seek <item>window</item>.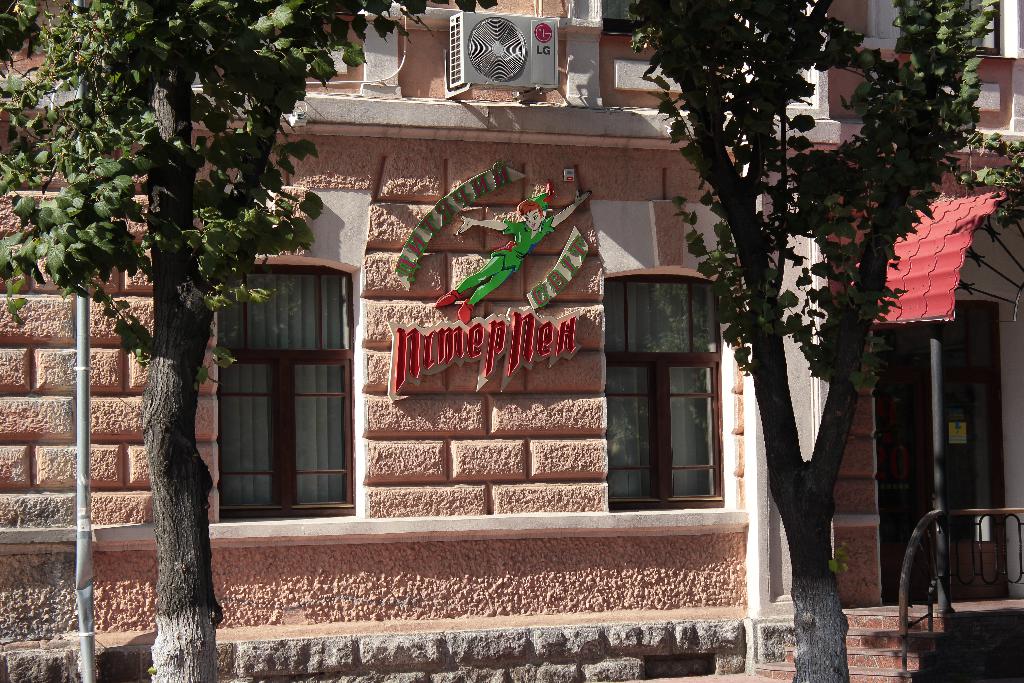
bbox(218, 284, 357, 518).
